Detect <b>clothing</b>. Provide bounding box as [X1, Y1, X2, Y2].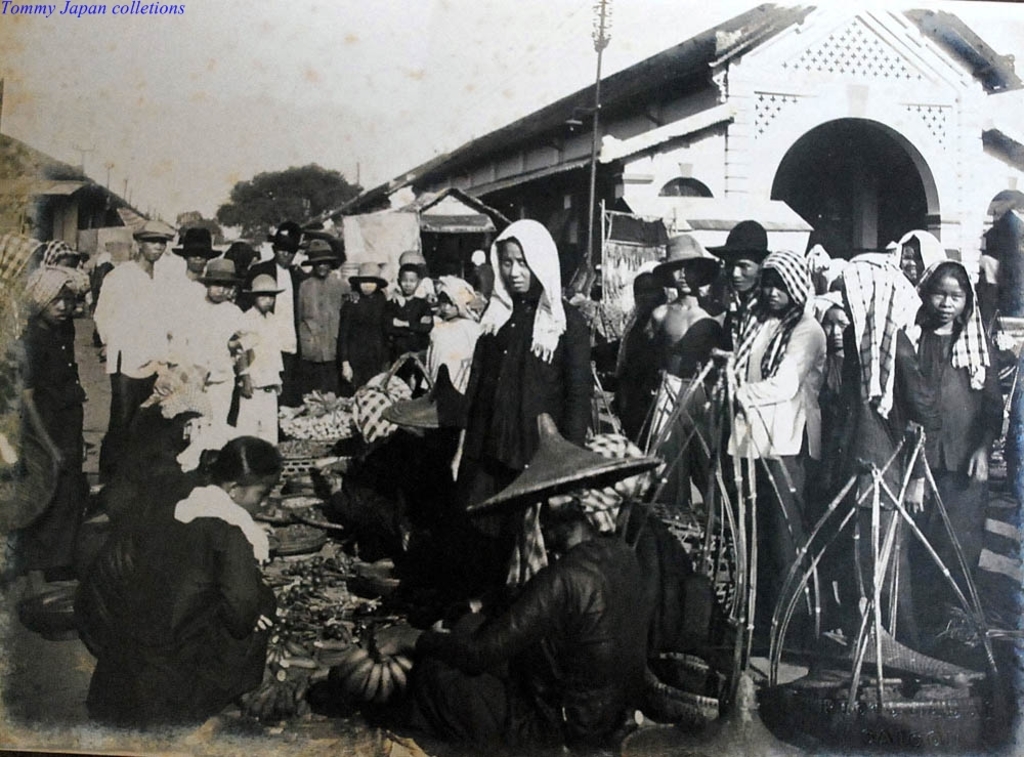
[267, 254, 302, 378].
